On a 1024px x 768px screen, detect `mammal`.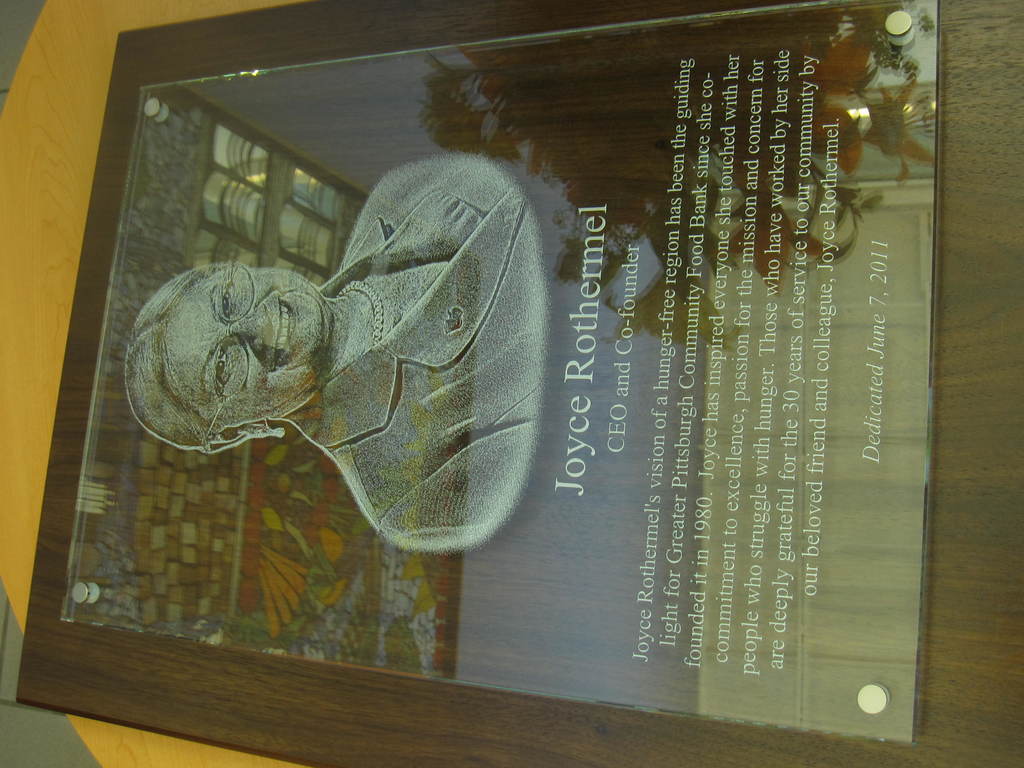
128 152 540 553.
